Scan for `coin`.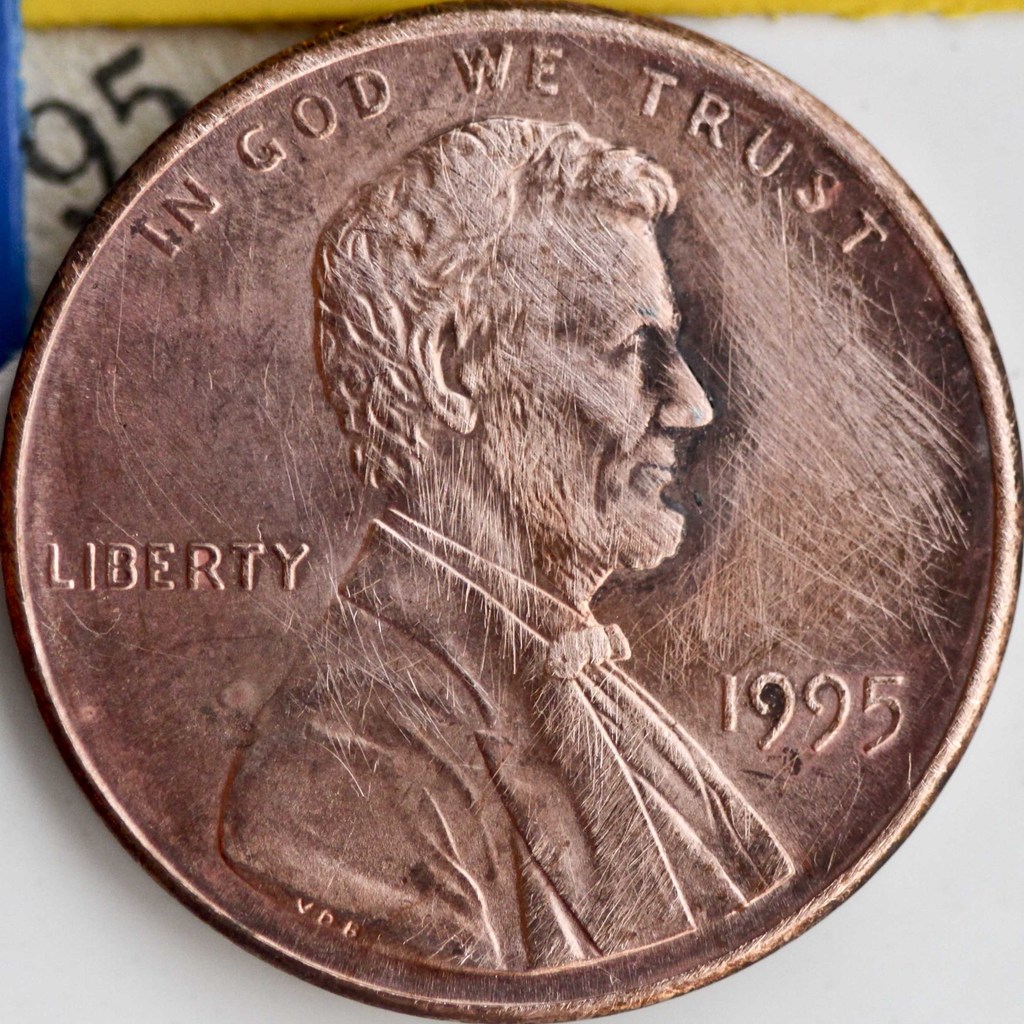
Scan result: {"left": 0, "top": 1, "right": 1023, "bottom": 1023}.
